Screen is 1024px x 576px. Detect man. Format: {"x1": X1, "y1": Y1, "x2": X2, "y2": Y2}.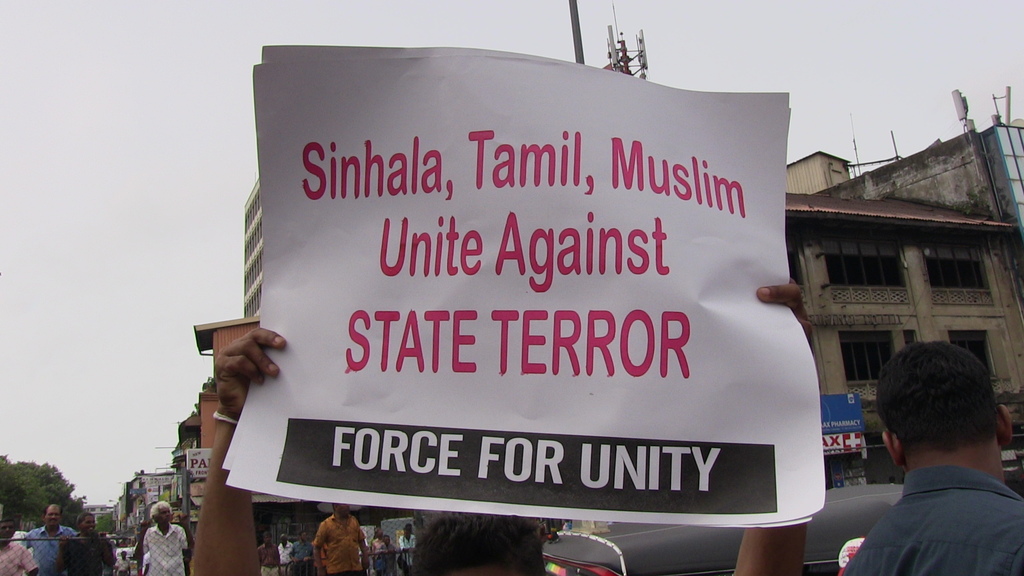
{"x1": 61, "y1": 515, "x2": 114, "y2": 573}.
